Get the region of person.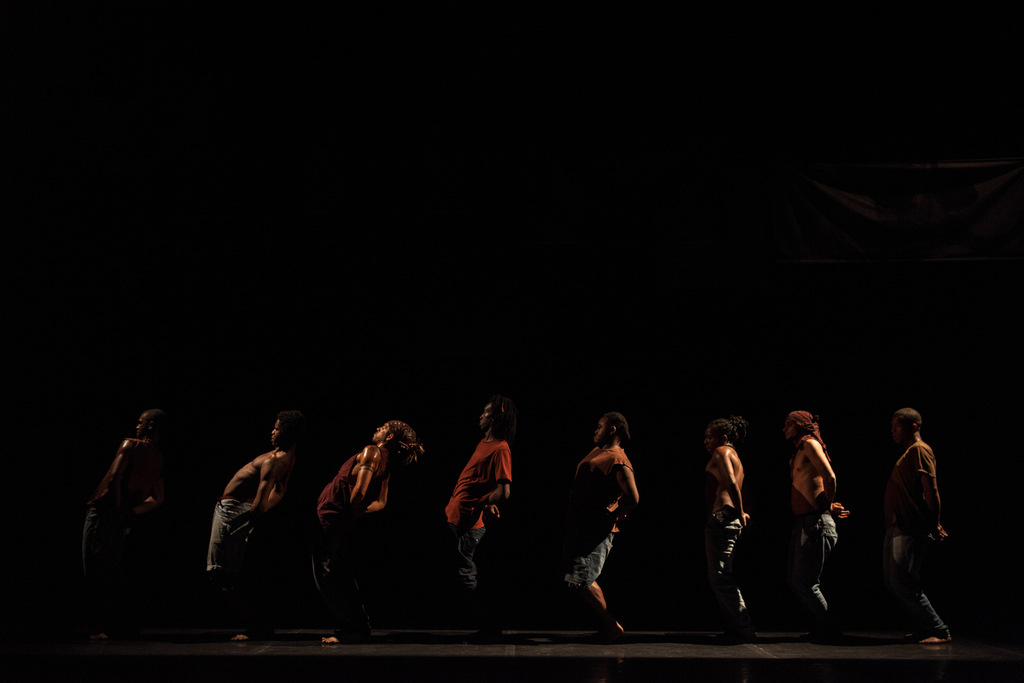
region(439, 397, 515, 646).
